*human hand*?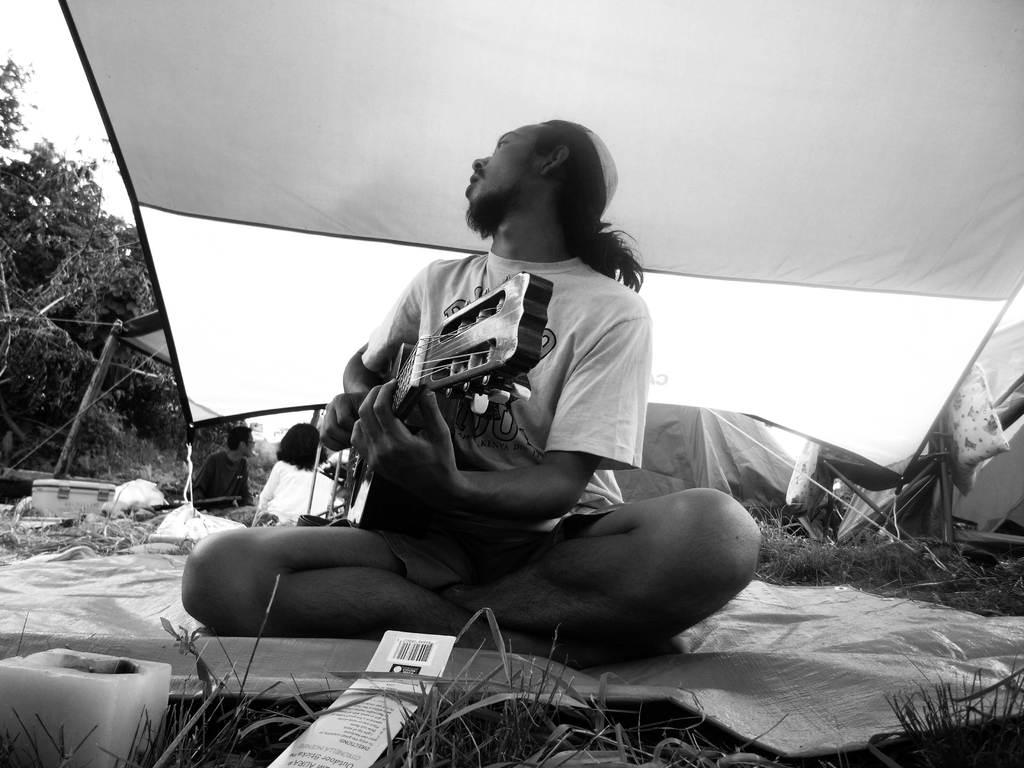
Rect(318, 390, 367, 452)
